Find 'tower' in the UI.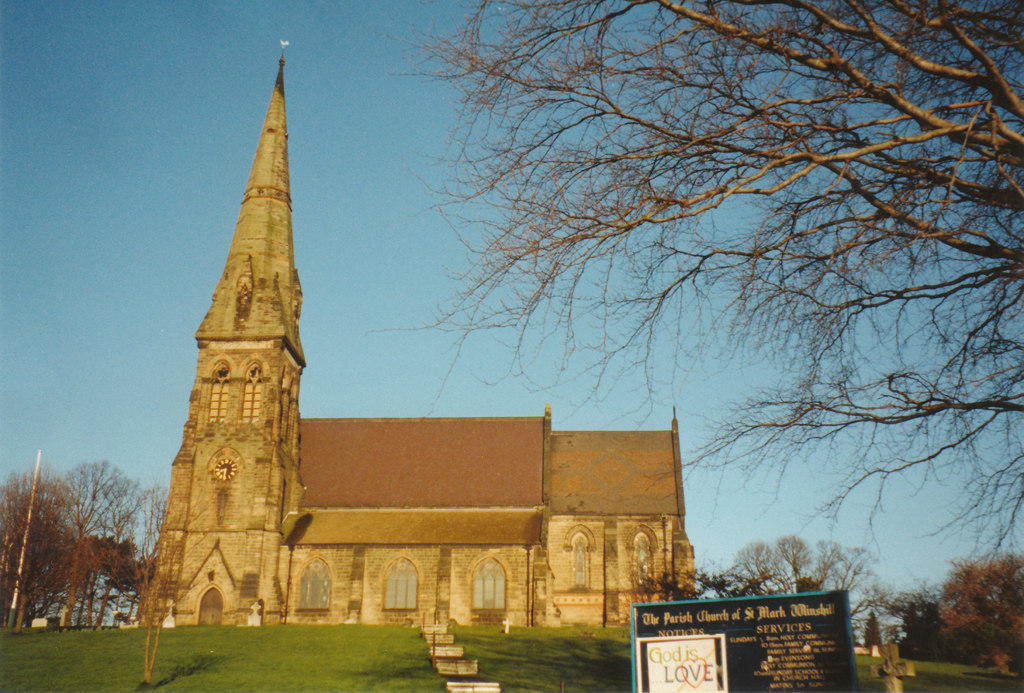
UI element at {"x1": 141, "y1": 40, "x2": 305, "y2": 623}.
